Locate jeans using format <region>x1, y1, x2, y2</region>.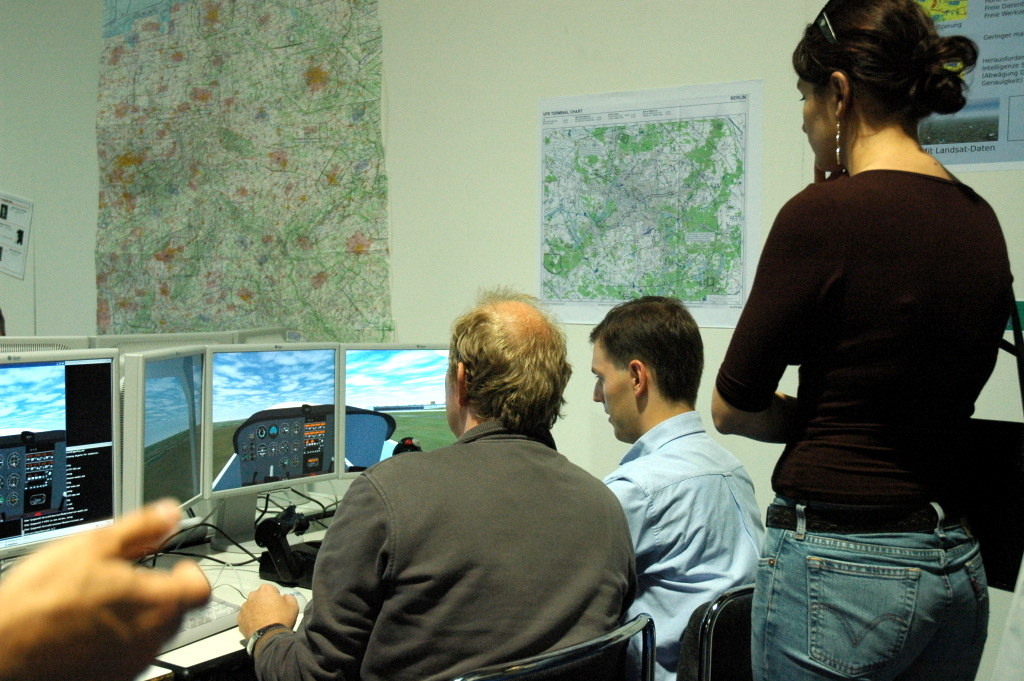
<region>747, 500, 988, 680</region>.
